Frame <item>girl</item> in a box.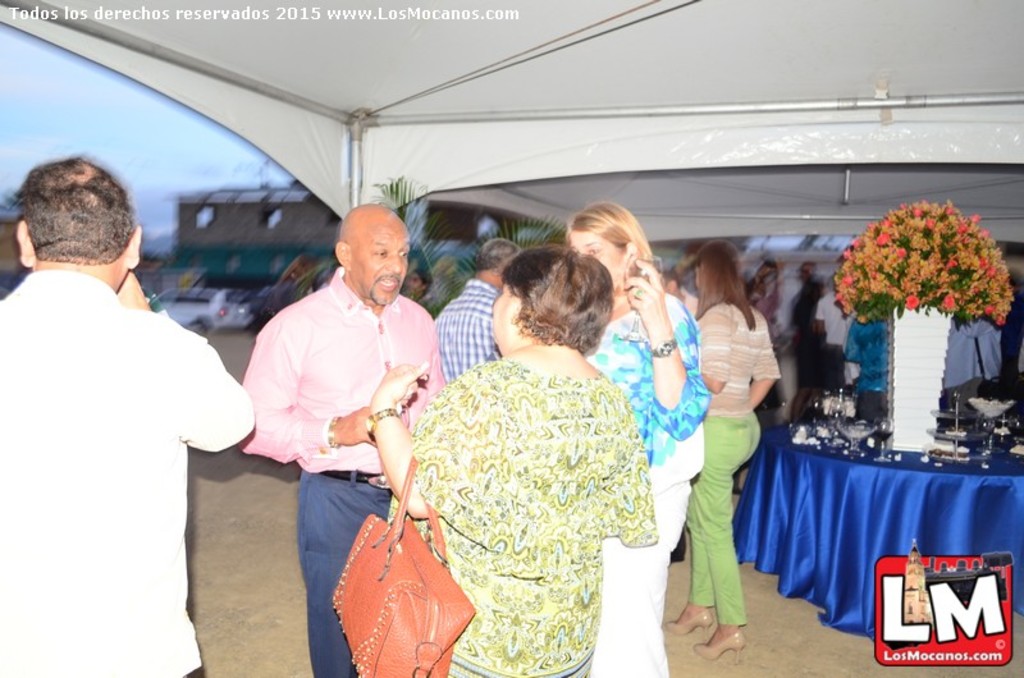
(657,242,783,661).
